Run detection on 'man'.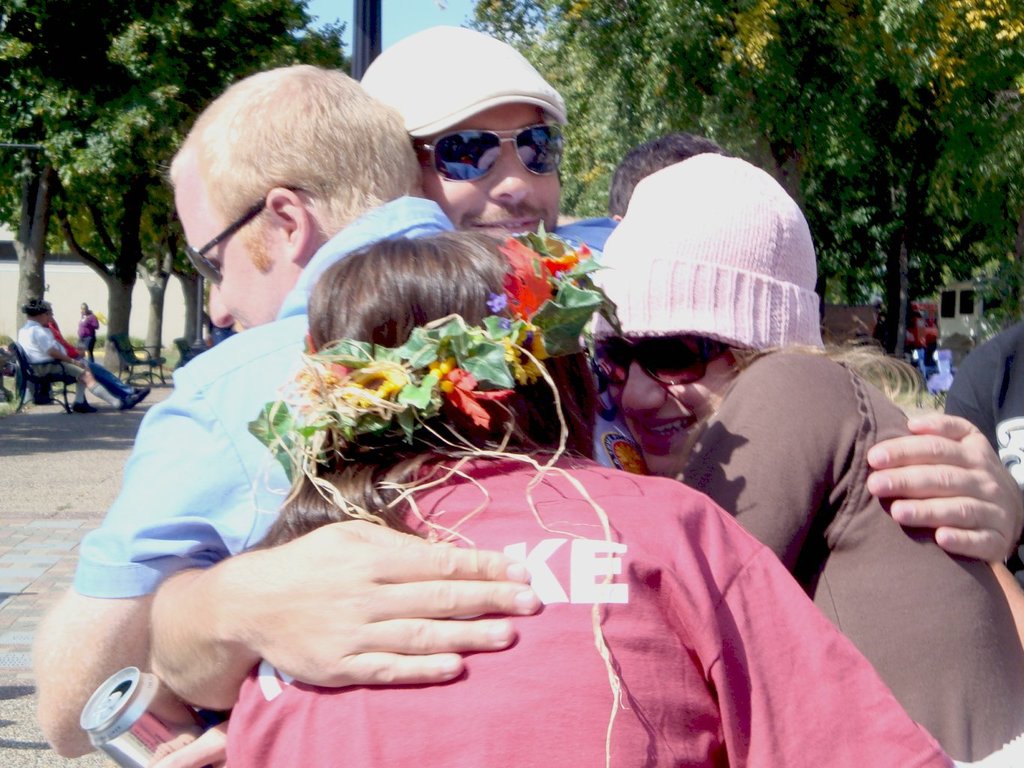
Result: box=[15, 296, 136, 417].
